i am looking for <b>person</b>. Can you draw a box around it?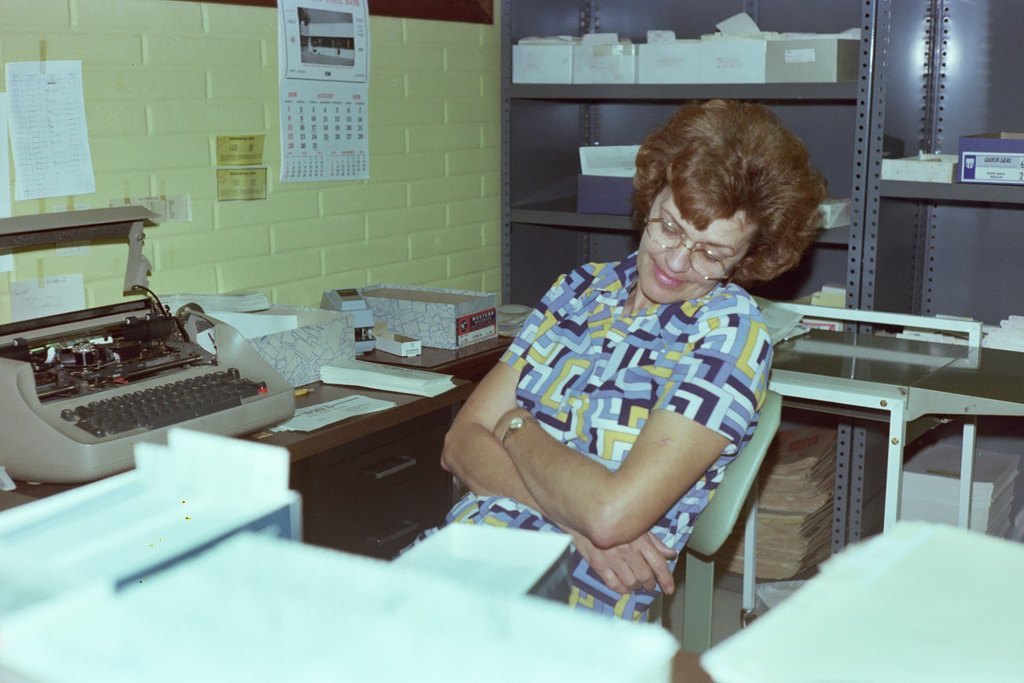
Sure, the bounding box is left=455, top=98, right=840, bottom=632.
